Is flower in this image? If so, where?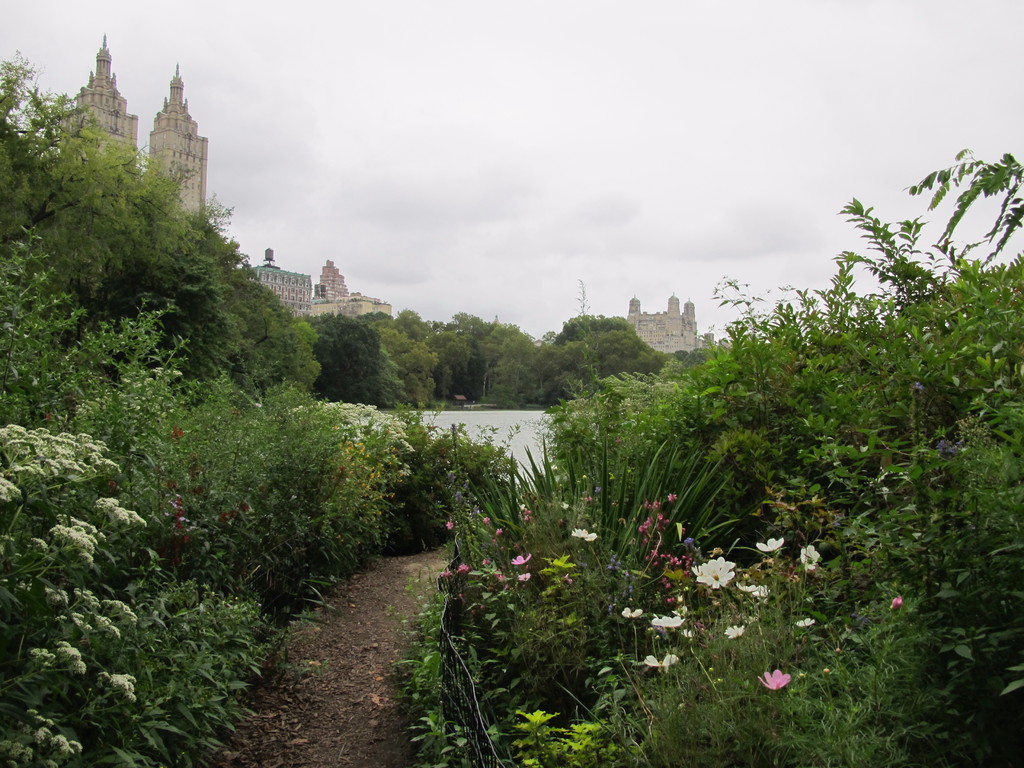
Yes, at region(673, 538, 699, 557).
